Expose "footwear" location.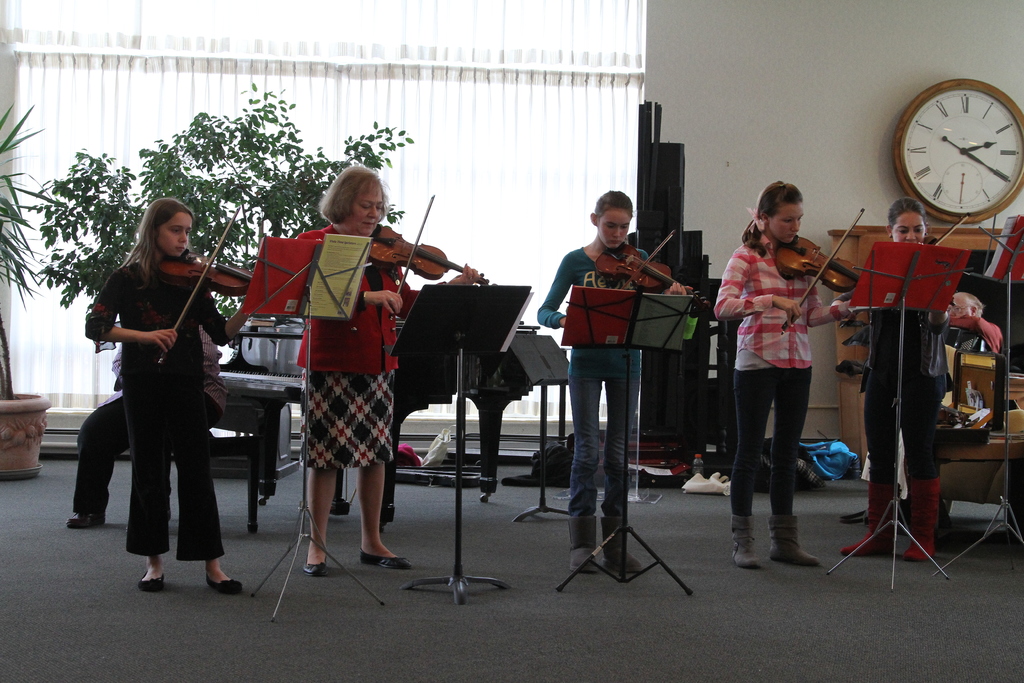
Exposed at 842/484/899/557.
